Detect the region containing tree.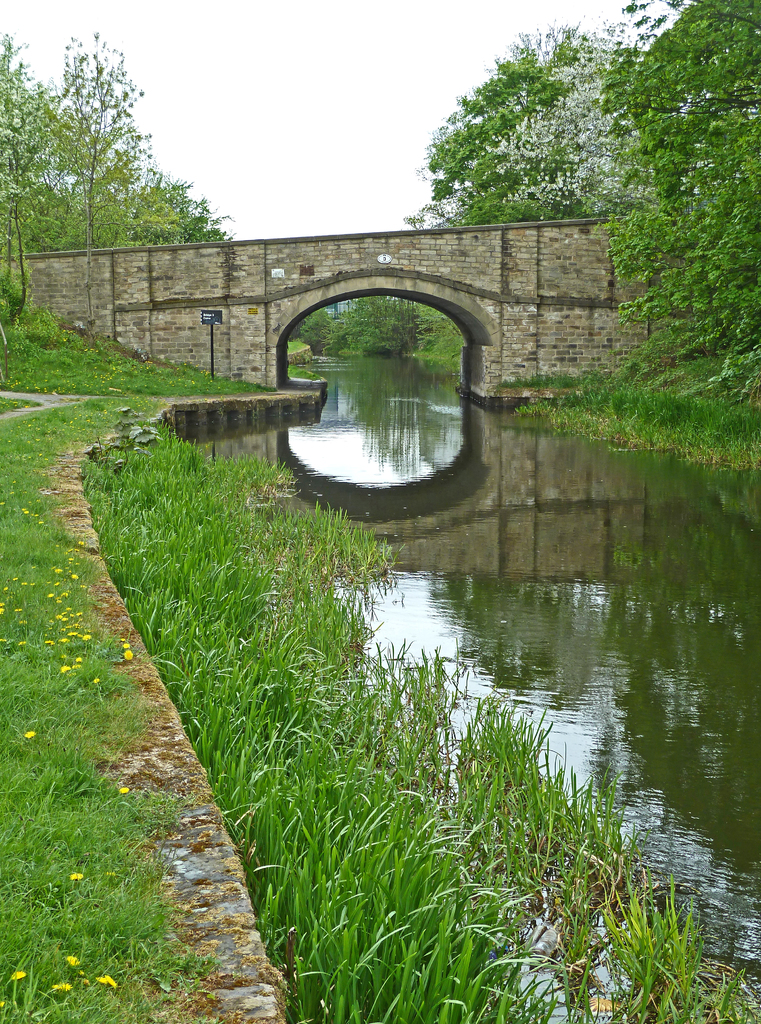
bbox=[0, 22, 49, 328].
